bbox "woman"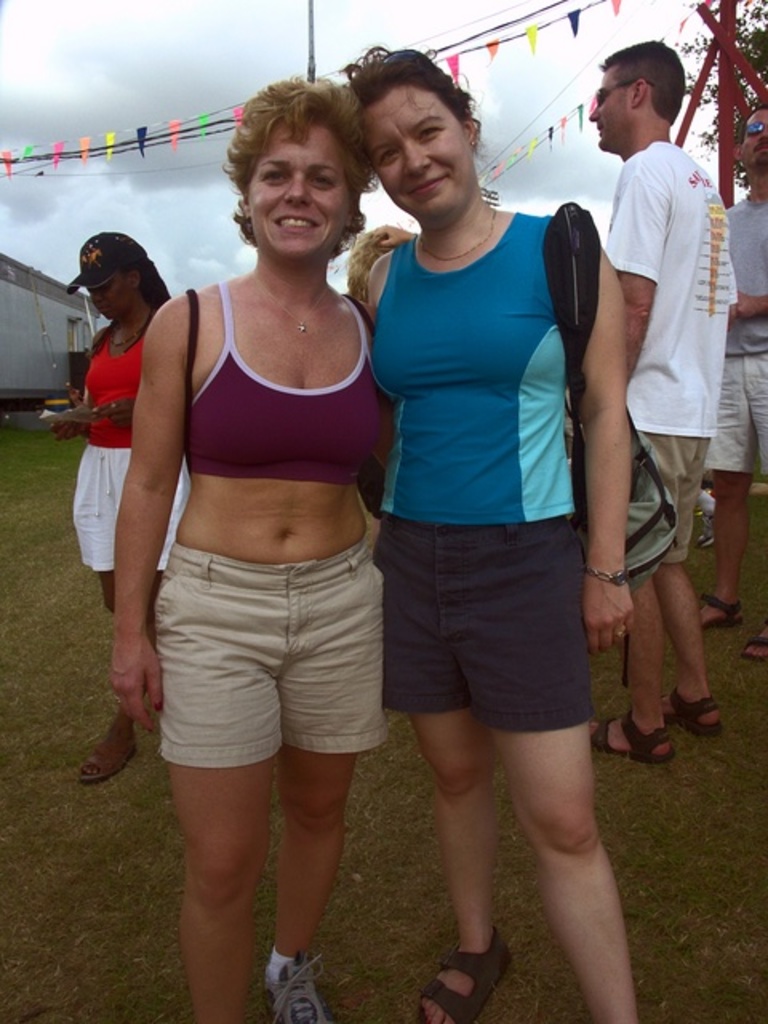
[left=38, top=224, right=192, bottom=800]
